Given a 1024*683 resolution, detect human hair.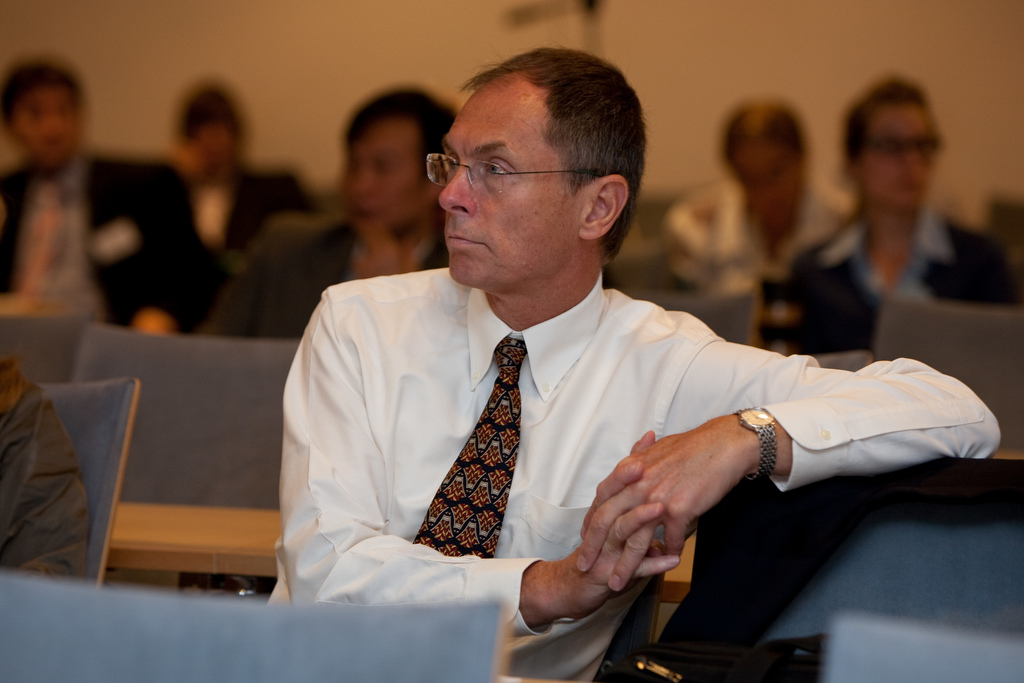
{"x1": 843, "y1": 76, "x2": 943, "y2": 168}.
